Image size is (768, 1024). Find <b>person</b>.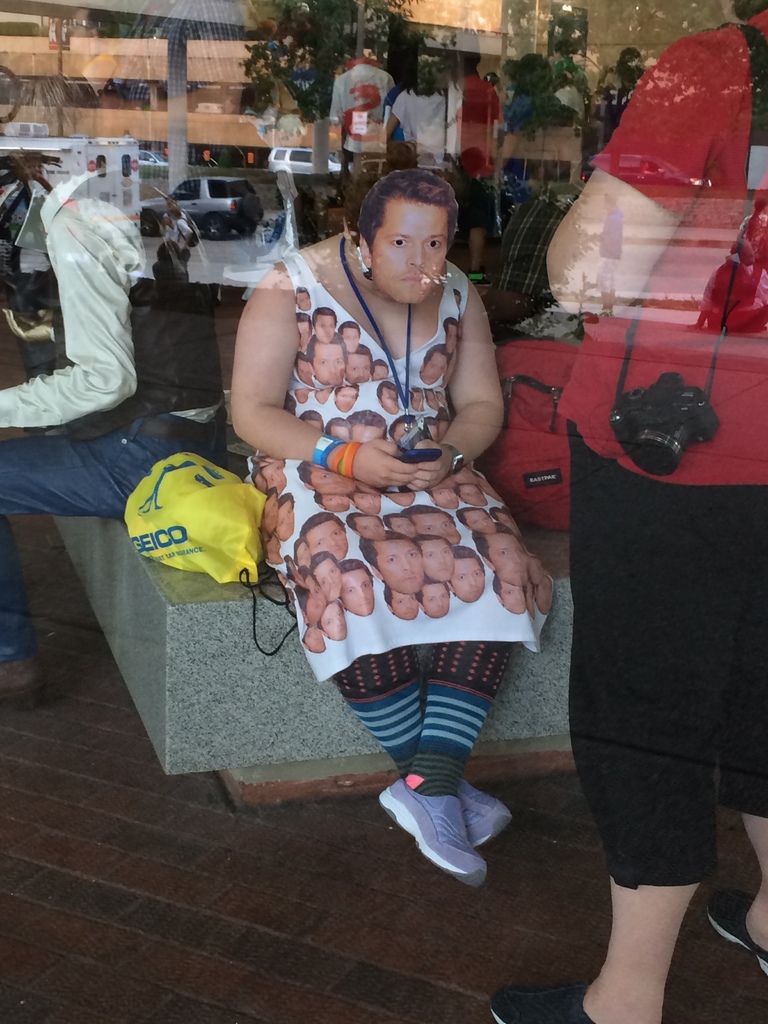
select_region(288, 353, 317, 390).
